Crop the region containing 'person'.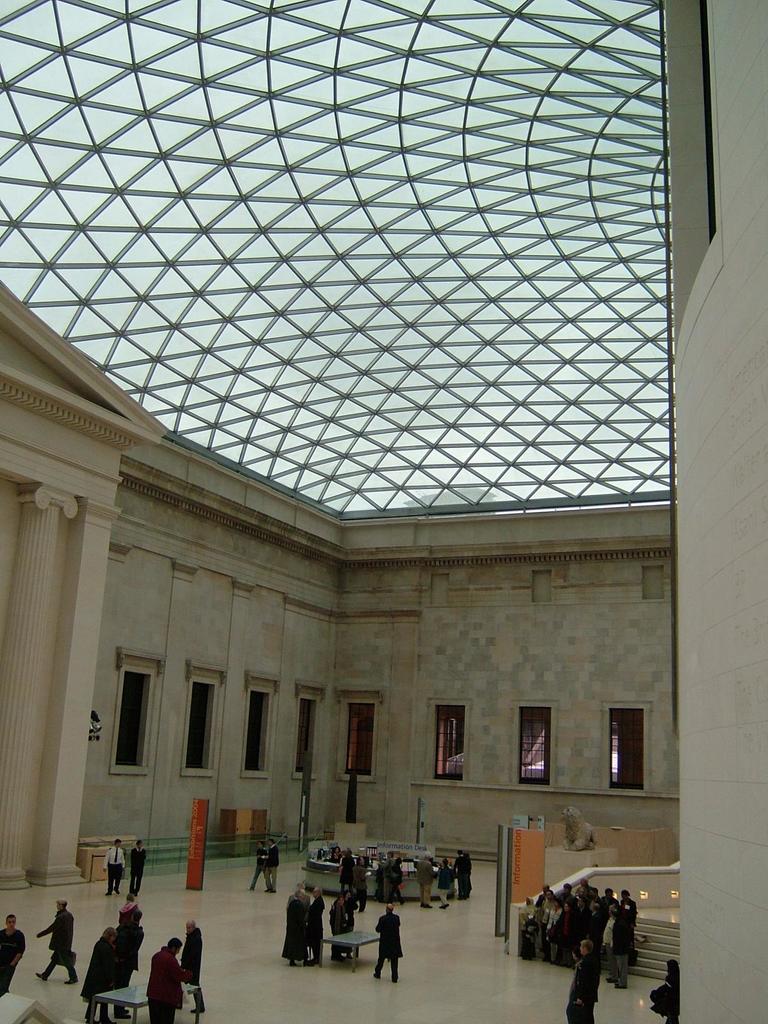
Crop region: select_region(417, 850, 436, 909).
